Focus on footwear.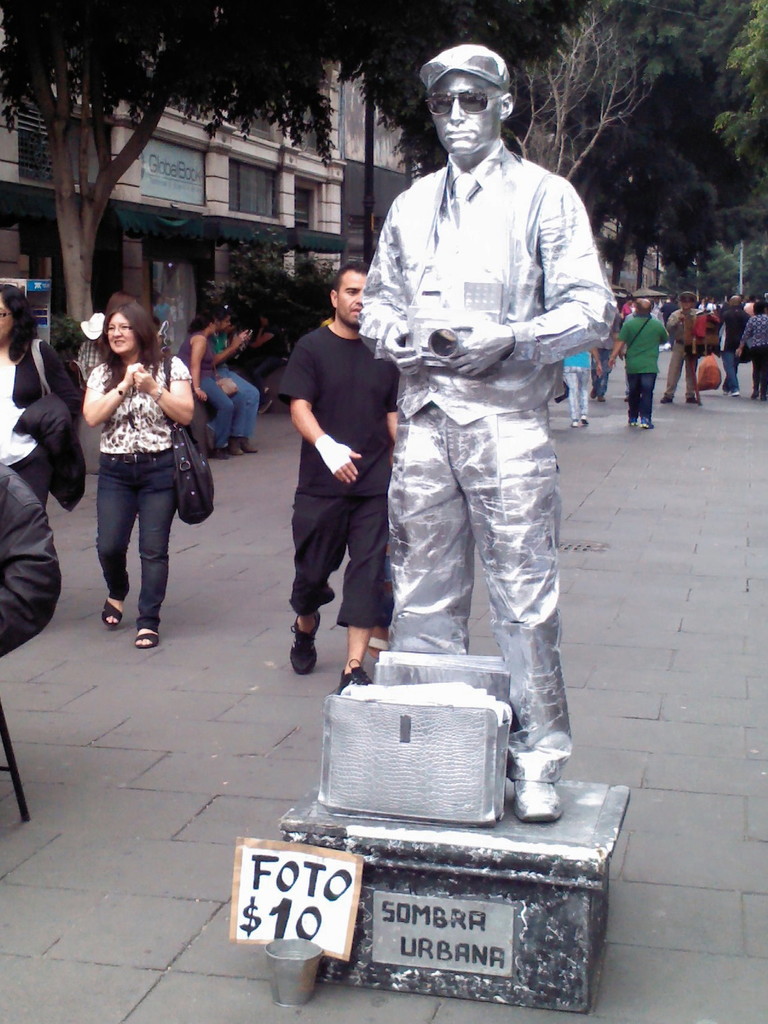
Focused at detection(515, 780, 565, 822).
